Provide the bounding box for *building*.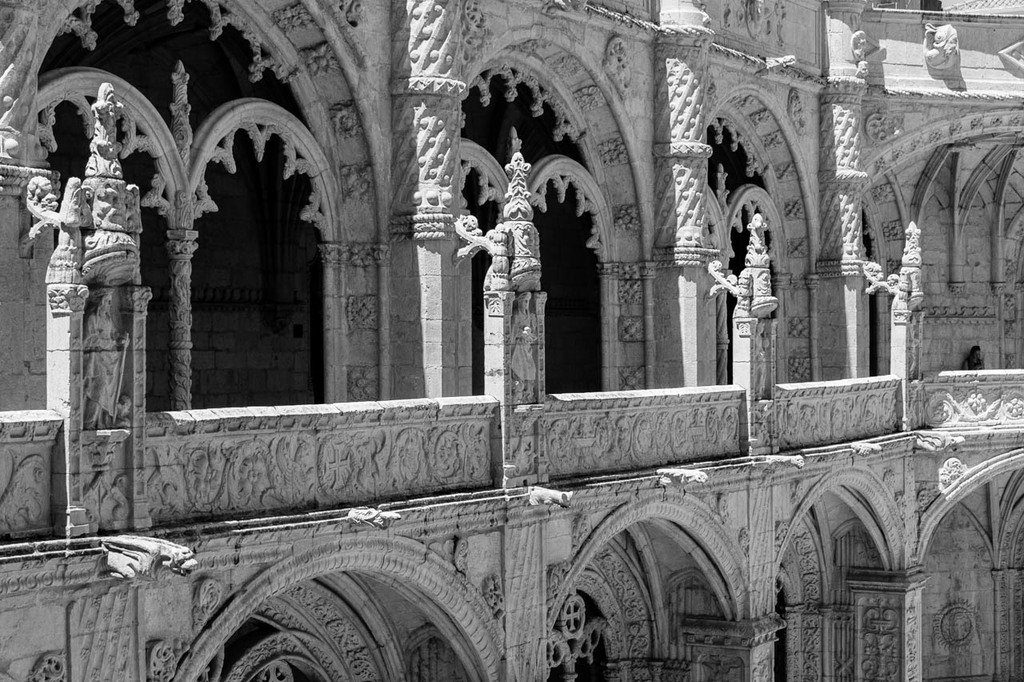
0 0 1023 681.
